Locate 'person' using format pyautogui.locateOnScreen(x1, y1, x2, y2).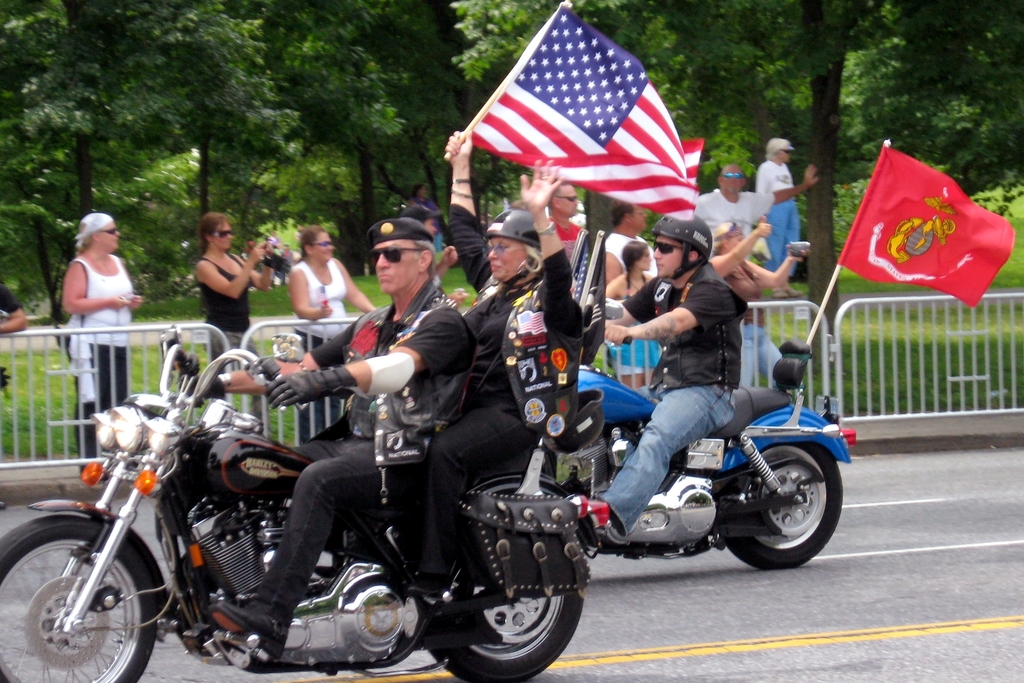
pyautogui.locateOnScreen(204, 213, 481, 663).
